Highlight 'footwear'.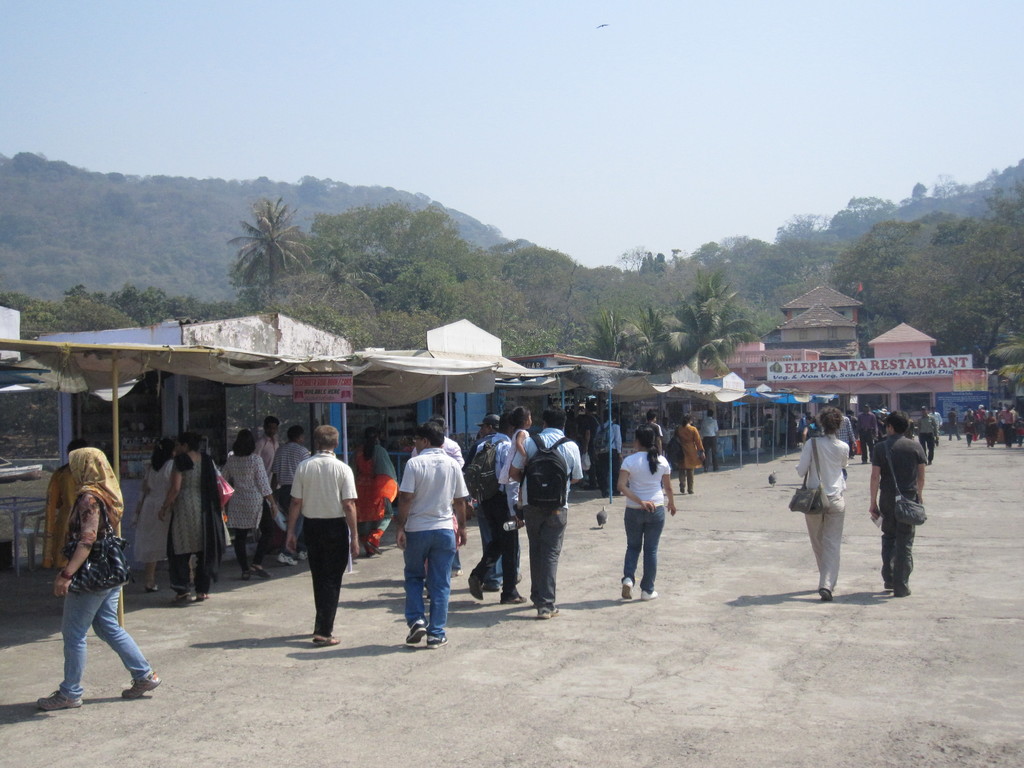
Highlighted region: <region>480, 581, 500, 591</region>.
